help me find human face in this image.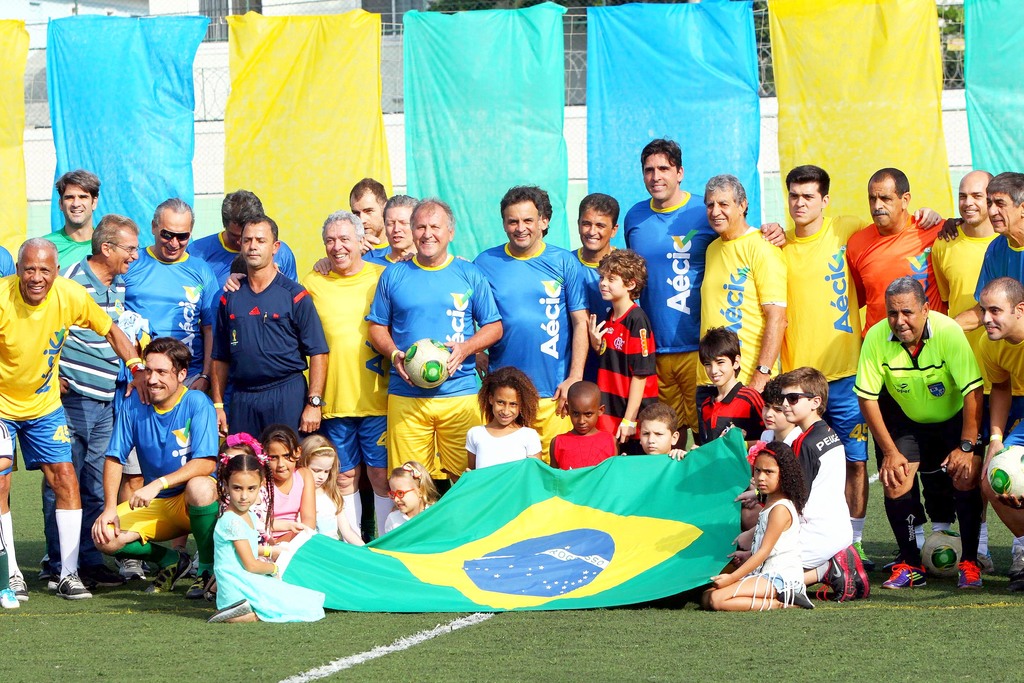
Found it: <region>153, 217, 191, 267</region>.
